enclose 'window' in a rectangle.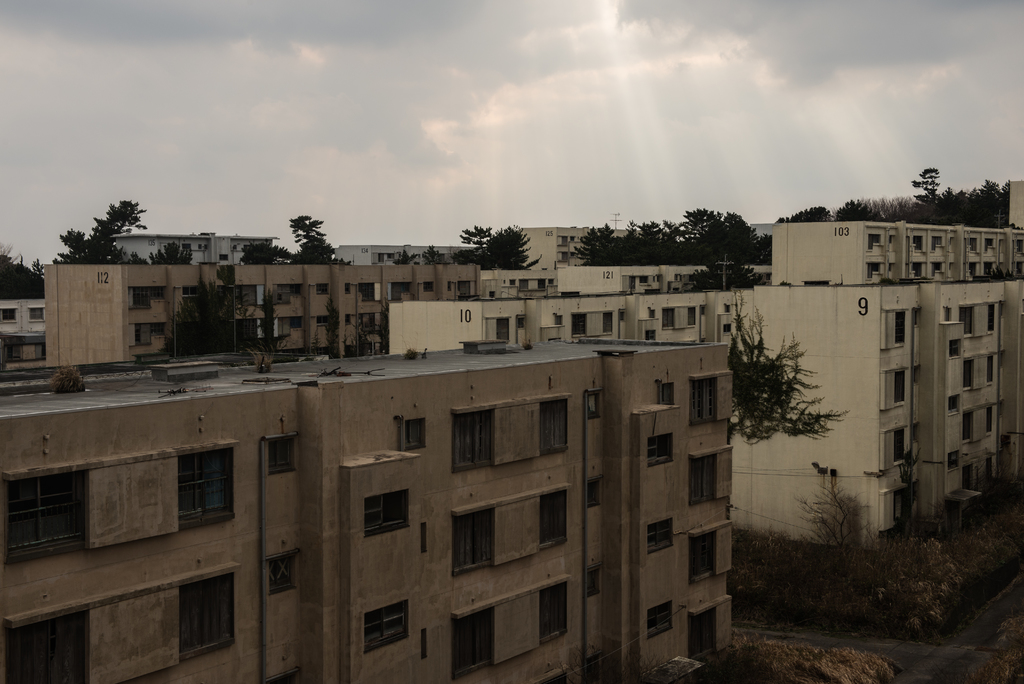
364,492,407,531.
